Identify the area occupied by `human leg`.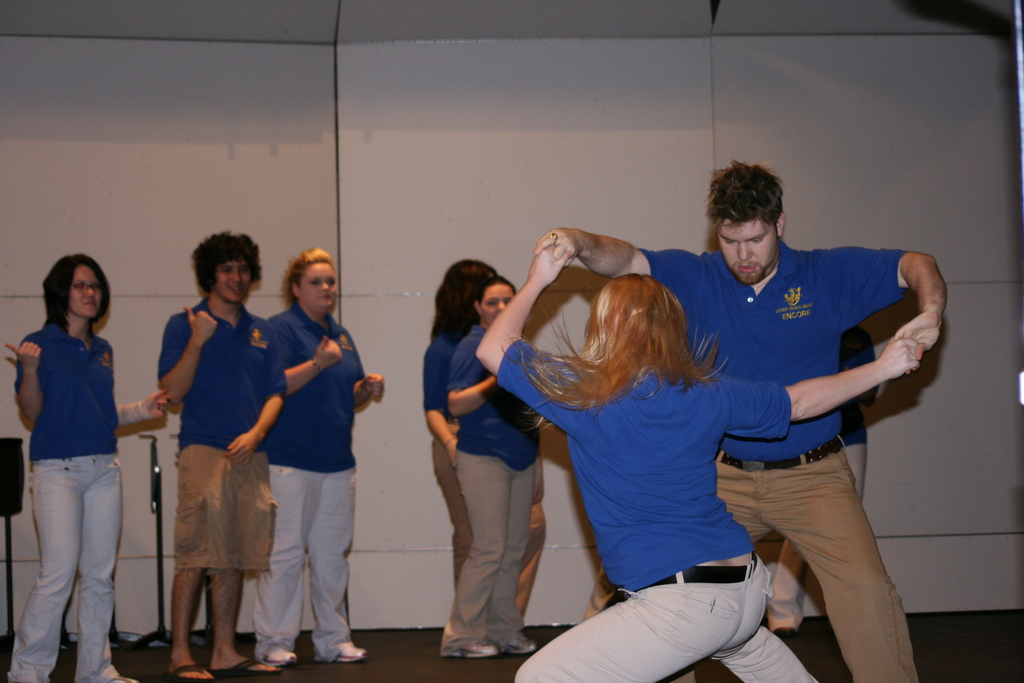
Area: [left=413, top=436, right=546, bottom=658].
